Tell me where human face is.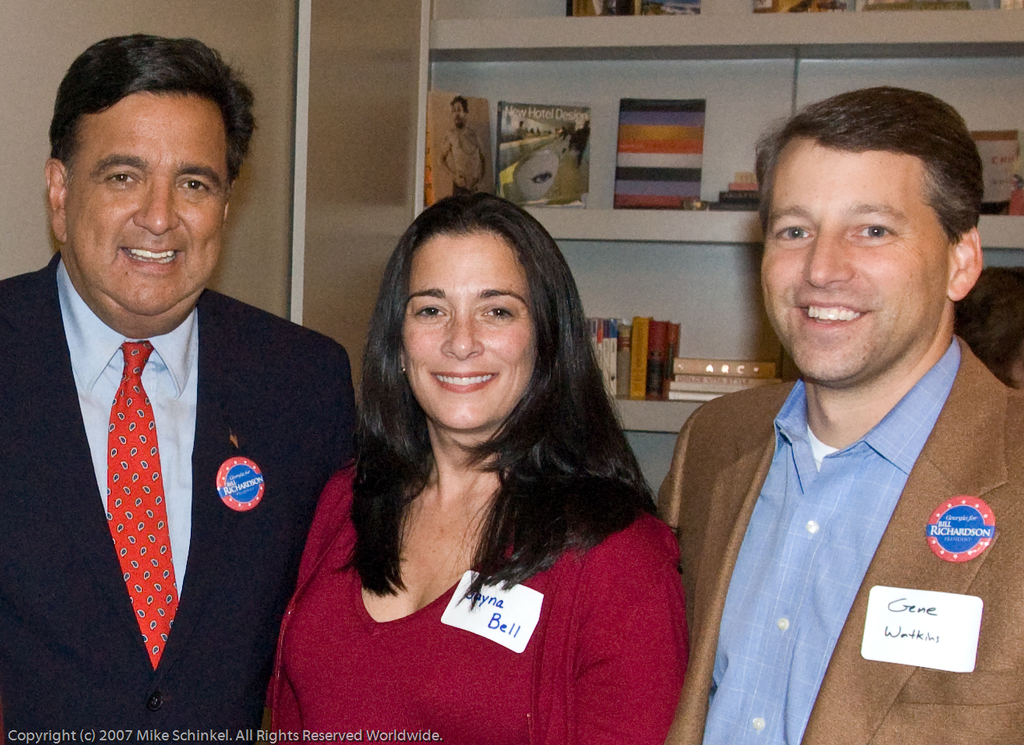
human face is at (left=756, top=151, right=942, bottom=374).
